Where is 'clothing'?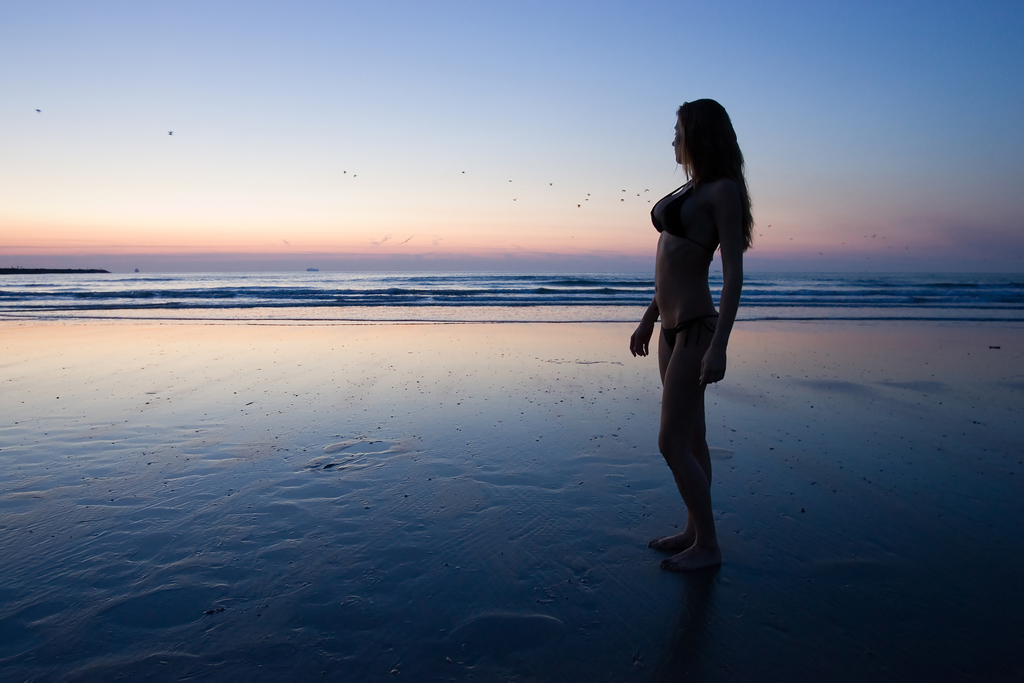
locate(653, 165, 726, 361).
